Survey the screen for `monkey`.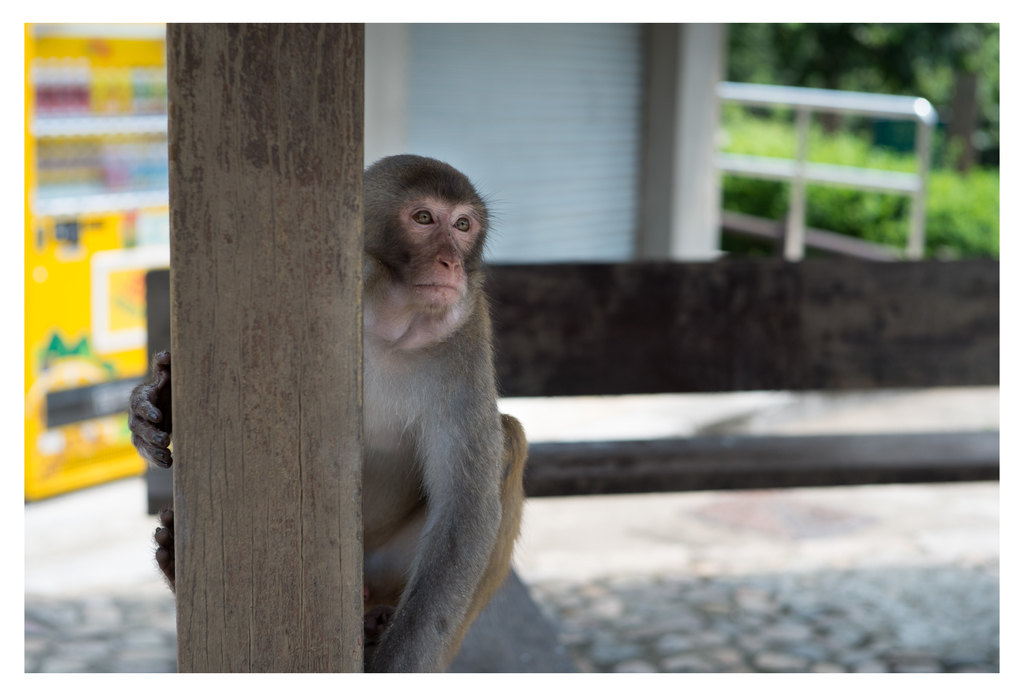
Survey found: <box>206,115,560,665</box>.
